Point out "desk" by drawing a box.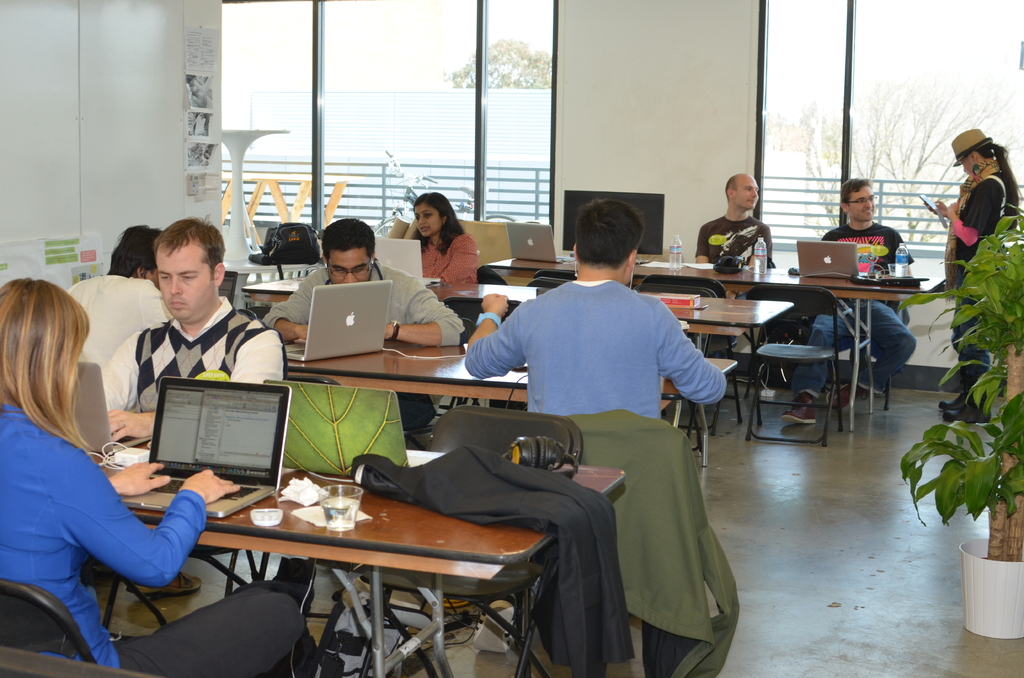
x1=238 y1=273 x2=796 y2=428.
